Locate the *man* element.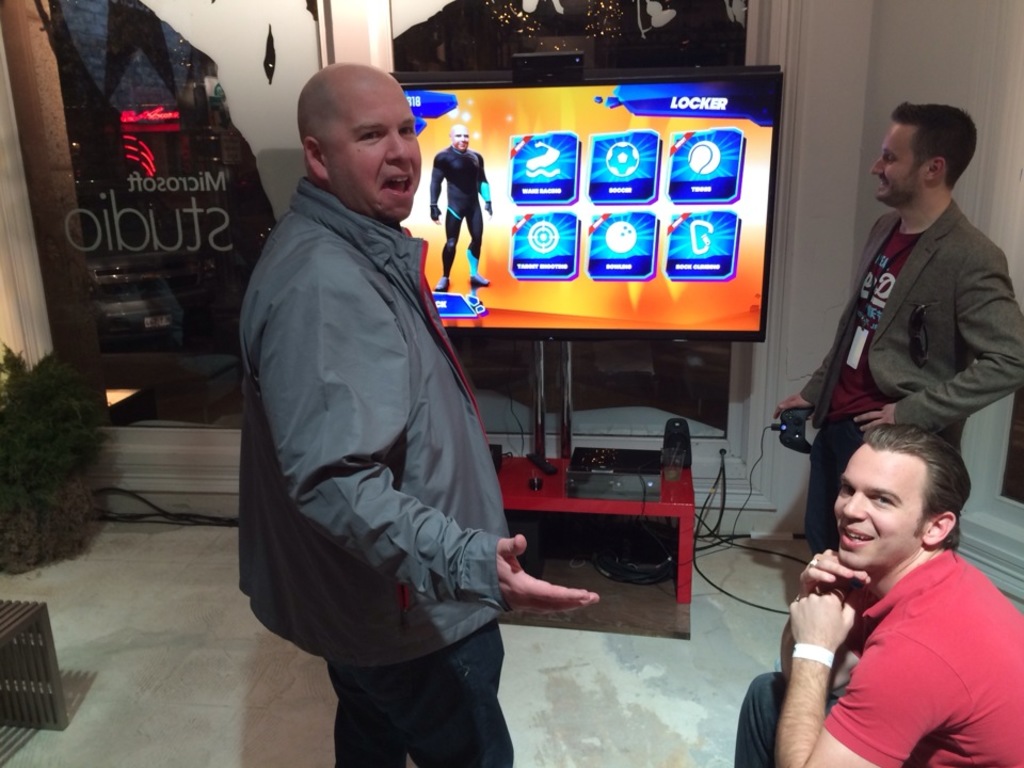
Element bbox: (left=736, top=421, right=1023, bottom=767).
